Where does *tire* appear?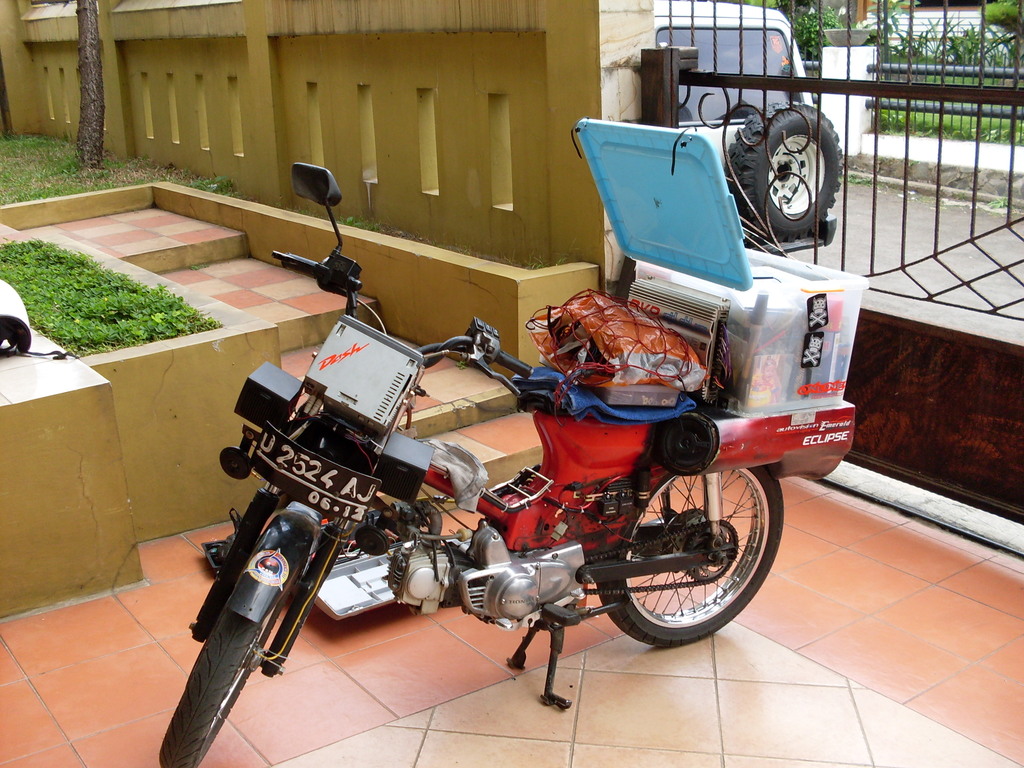
Appears at [x1=593, y1=463, x2=784, y2=648].
